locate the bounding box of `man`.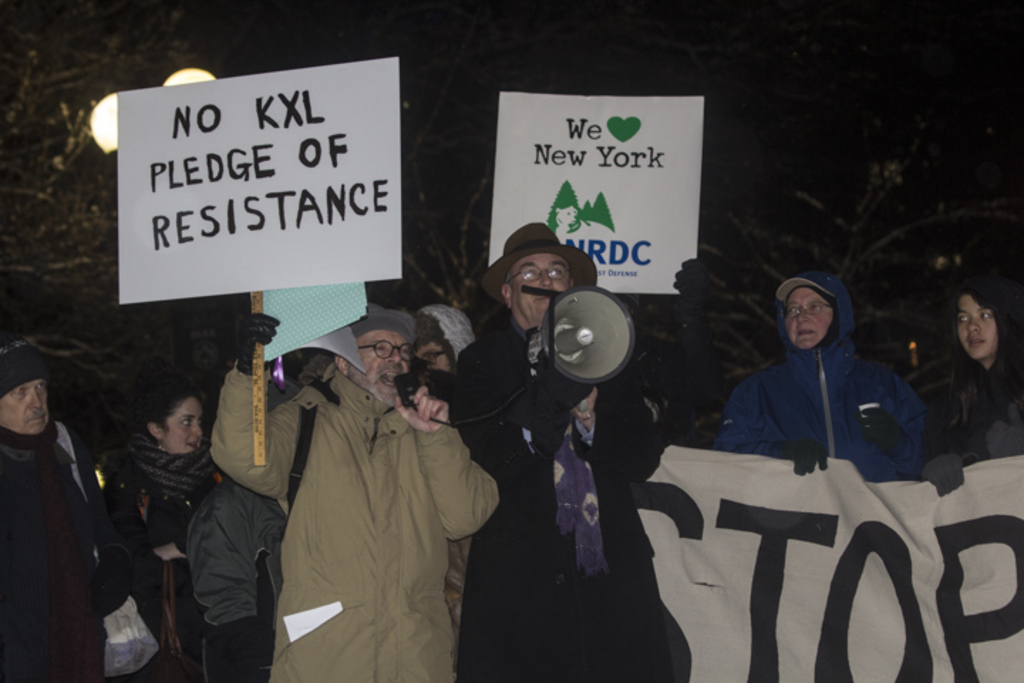
Bounding box: pyautogui.locateOnScreen(209, 305, 499, 682).
